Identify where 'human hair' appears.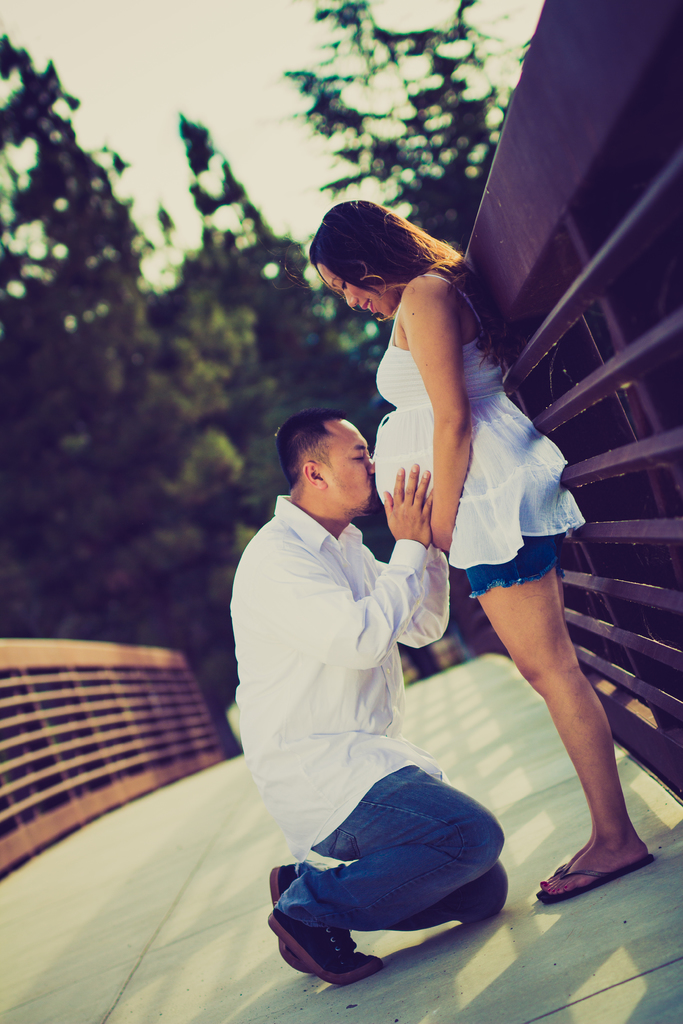
Appears at (x1=319, y1=202, x2=482, y2=324).
